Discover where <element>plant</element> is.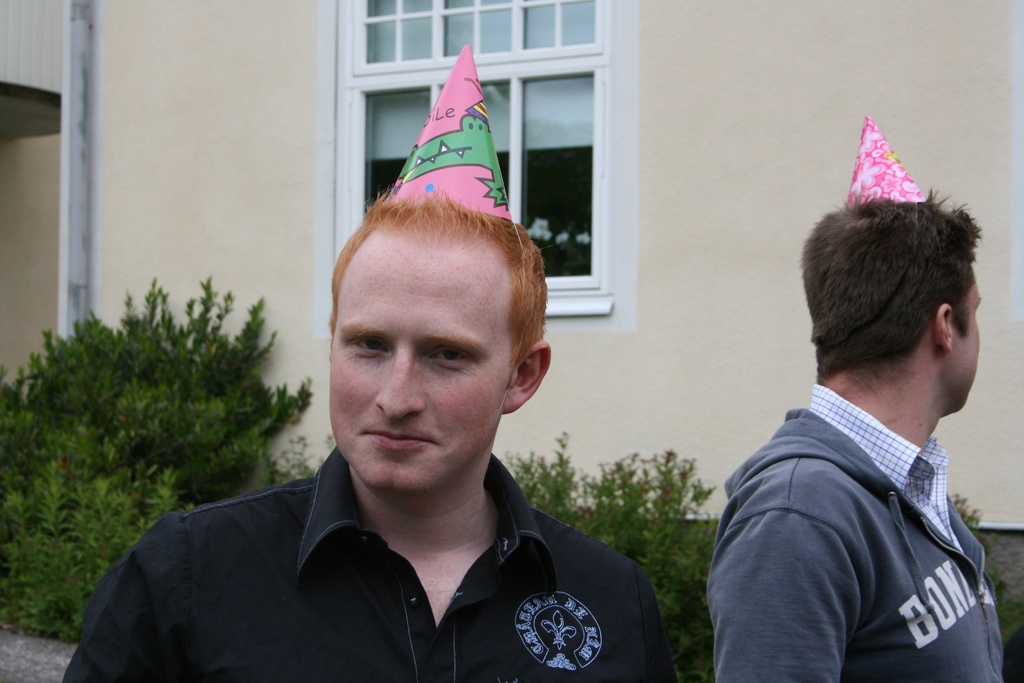
Discovered at 2, 273, 334, 502.
